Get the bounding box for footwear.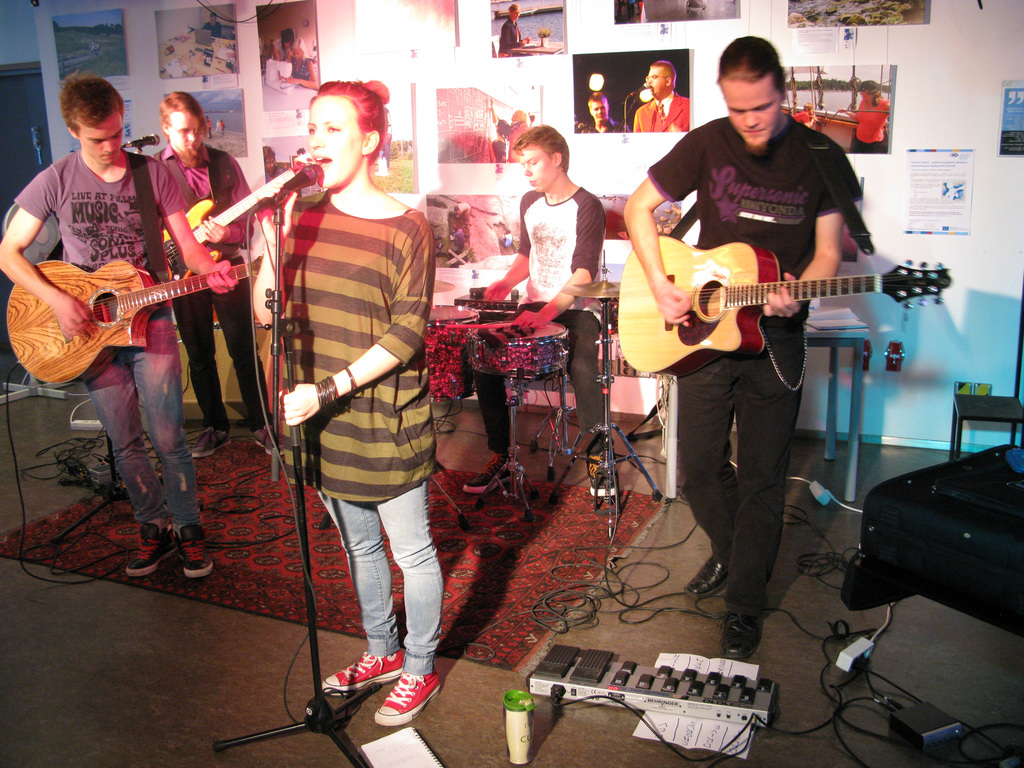
(x1=323, y1=651, x2=408, y2=698).
